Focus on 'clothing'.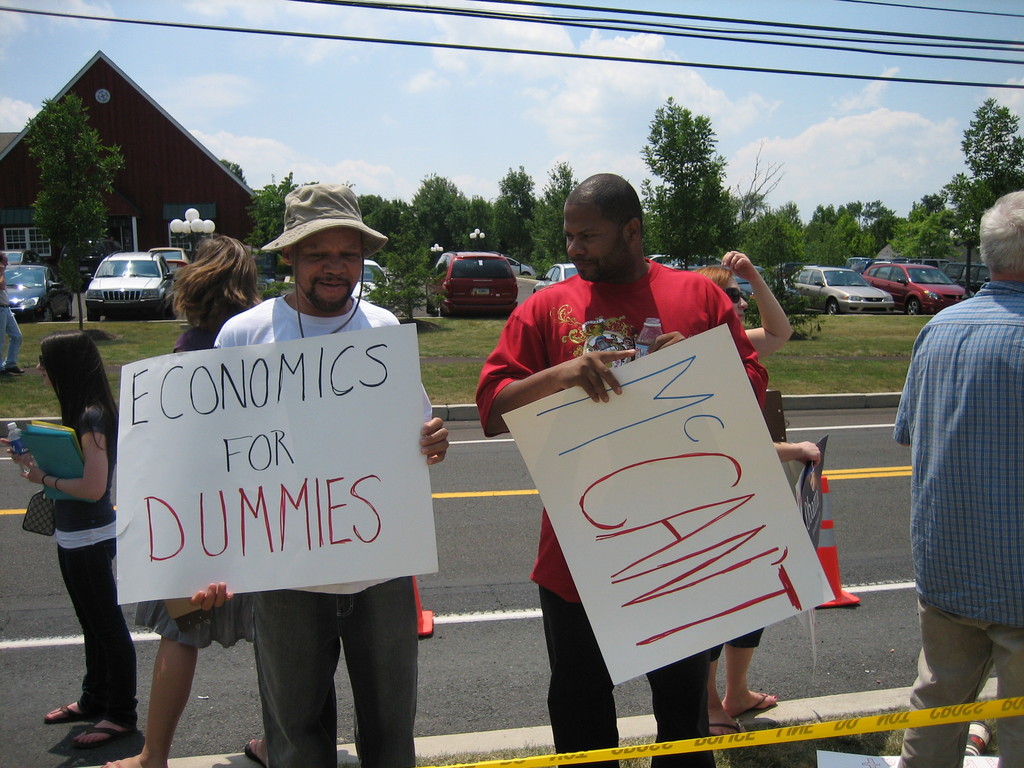
Focused at [x1=0, y1=264, x2=32, y2=374].
